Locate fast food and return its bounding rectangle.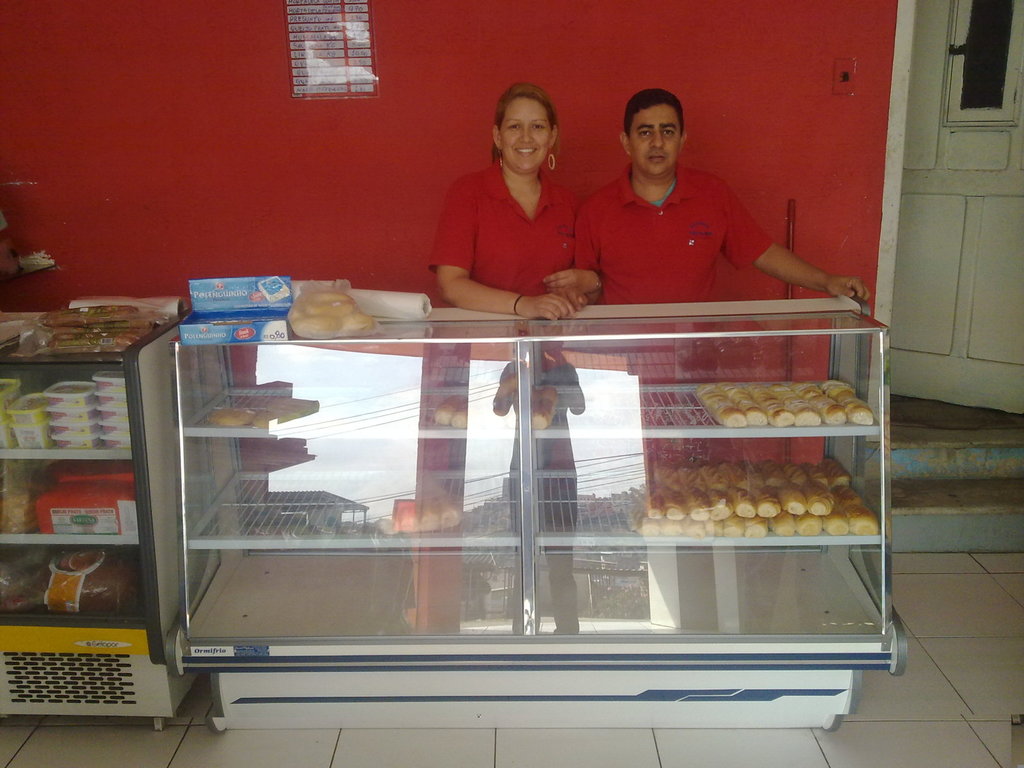
x1=1 y1=554 x2=137 y2=617.
